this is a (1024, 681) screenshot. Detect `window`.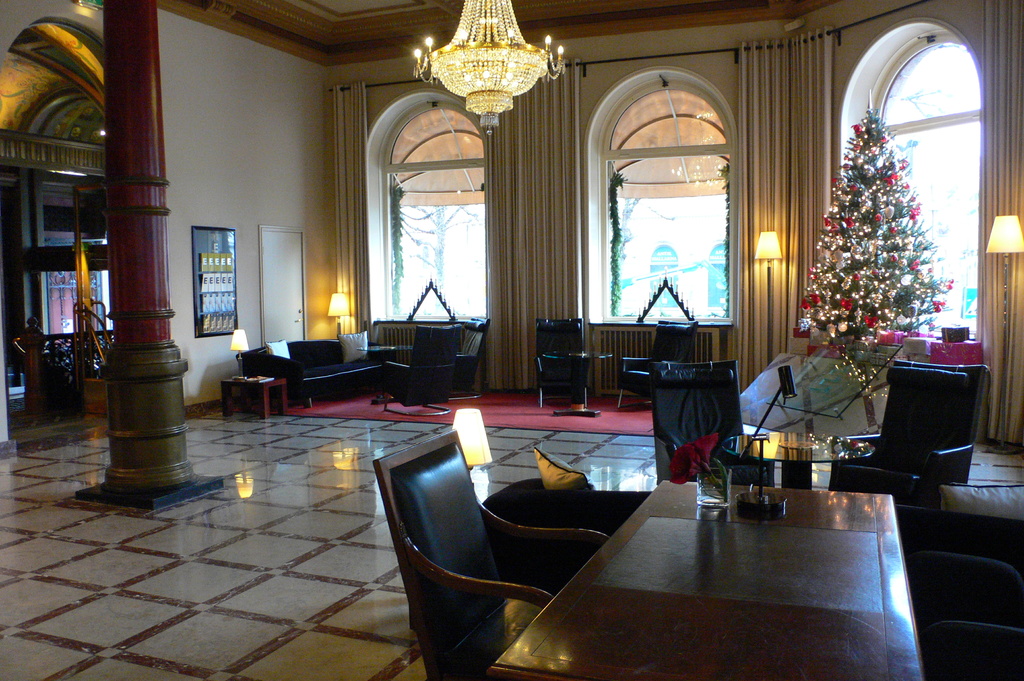
(x1=862, y1=26, x2=982, y2=338).
